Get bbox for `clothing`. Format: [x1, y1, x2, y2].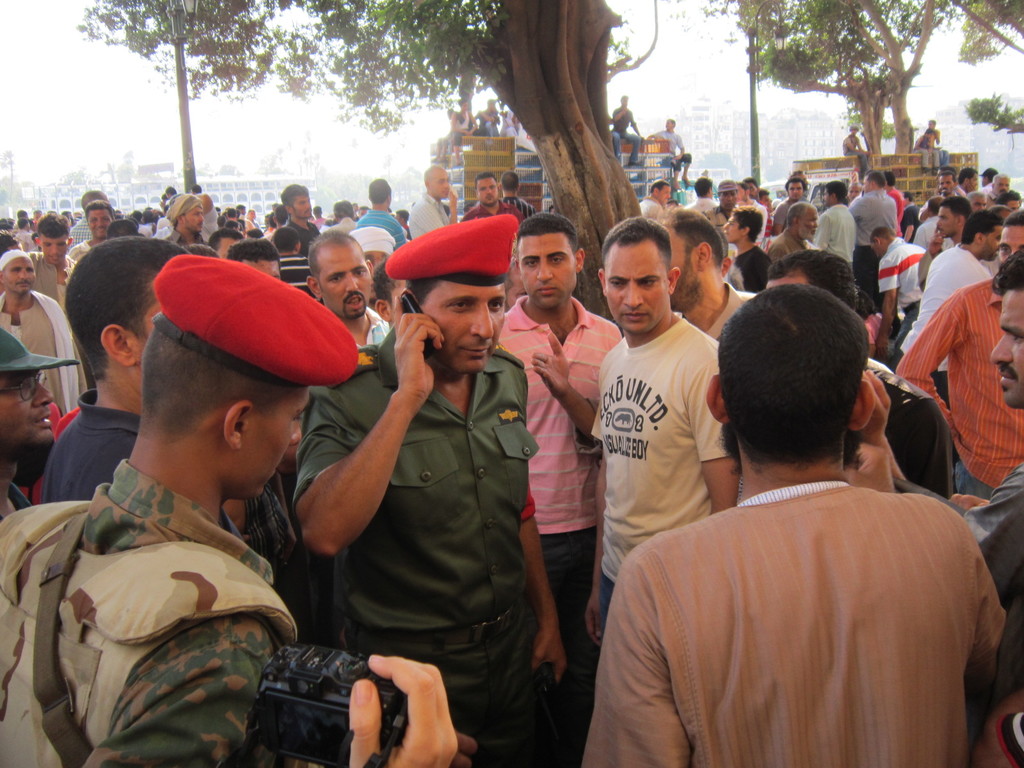
[916, 461, 1023, 703].
